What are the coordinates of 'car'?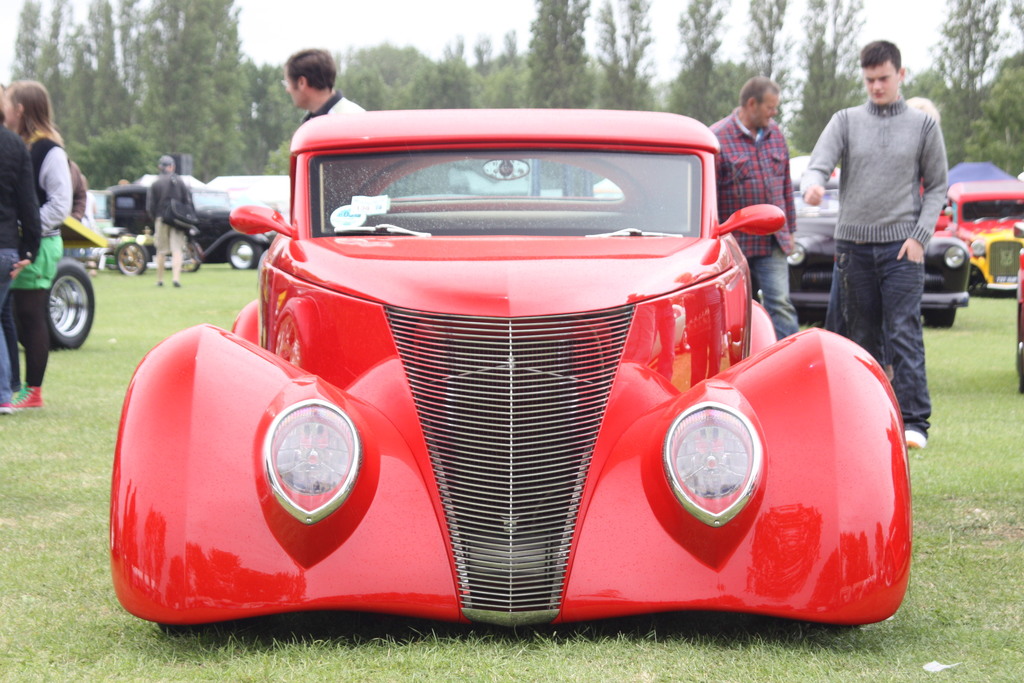
bbox=(1016, 217, 1023, 391).
